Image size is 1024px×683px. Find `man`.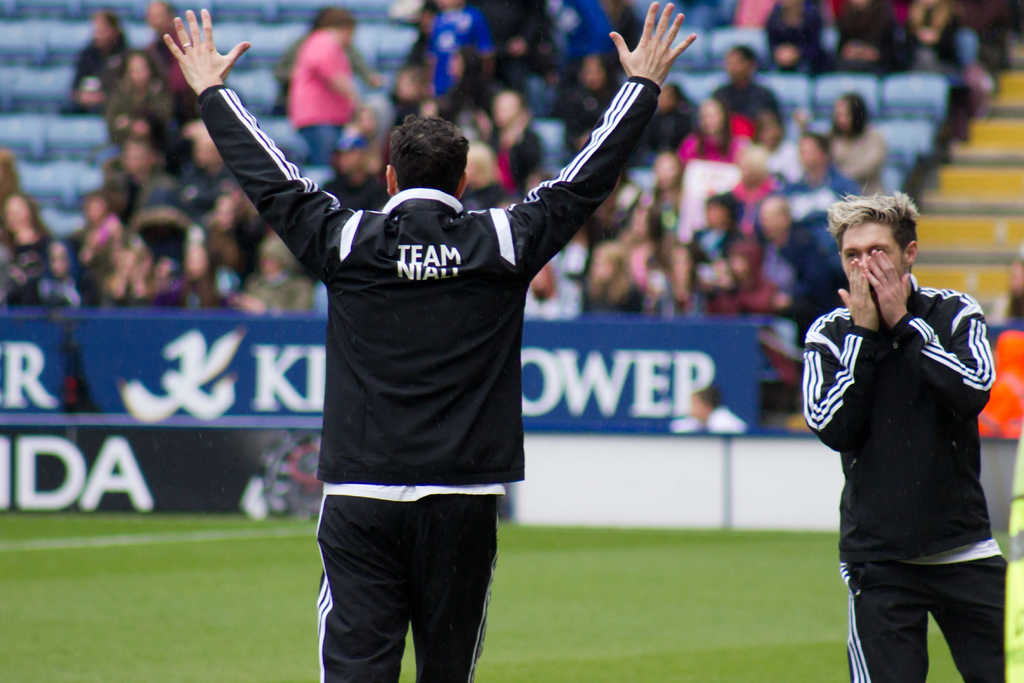
rect(778, 167, 1000, 682).
